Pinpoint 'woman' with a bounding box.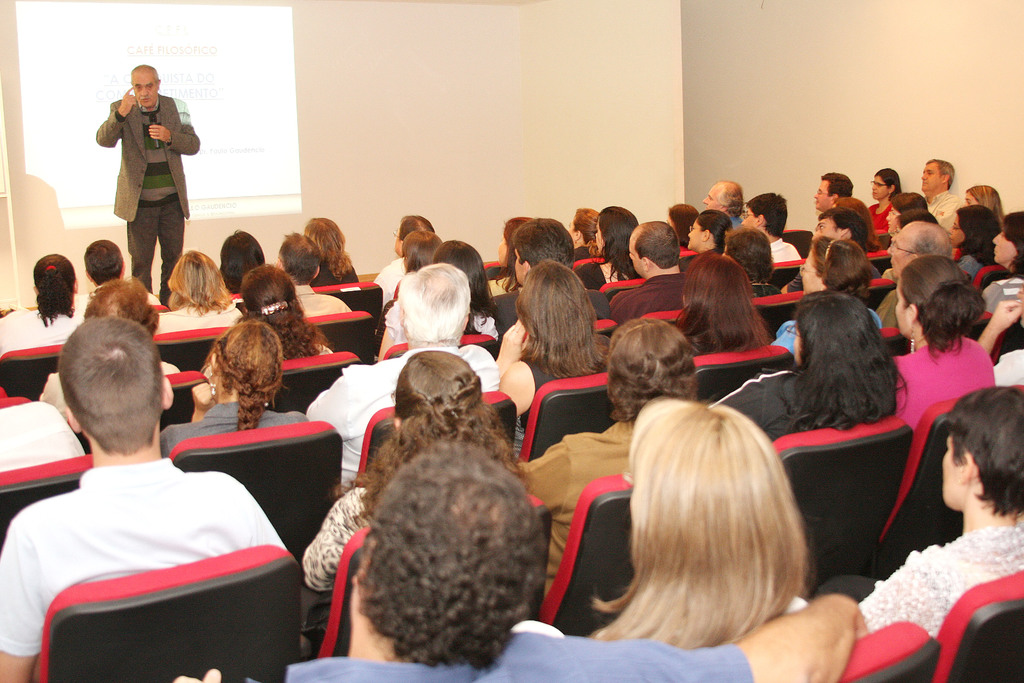
BBox(723, 227, 783, 305).
